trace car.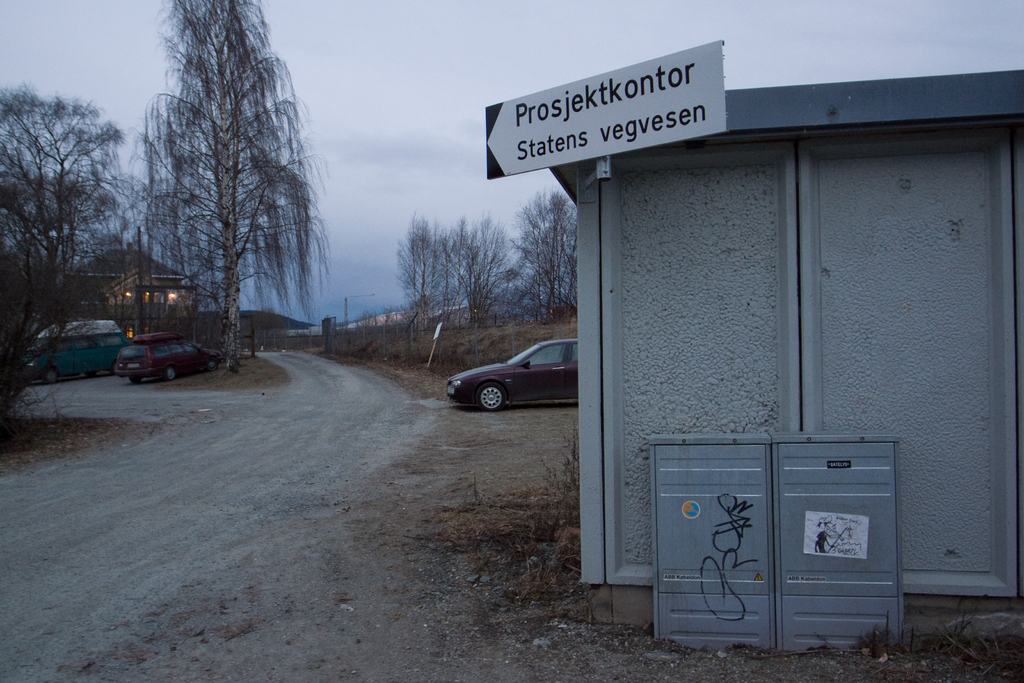
Traced to detection(442, 343, 586, 411).
